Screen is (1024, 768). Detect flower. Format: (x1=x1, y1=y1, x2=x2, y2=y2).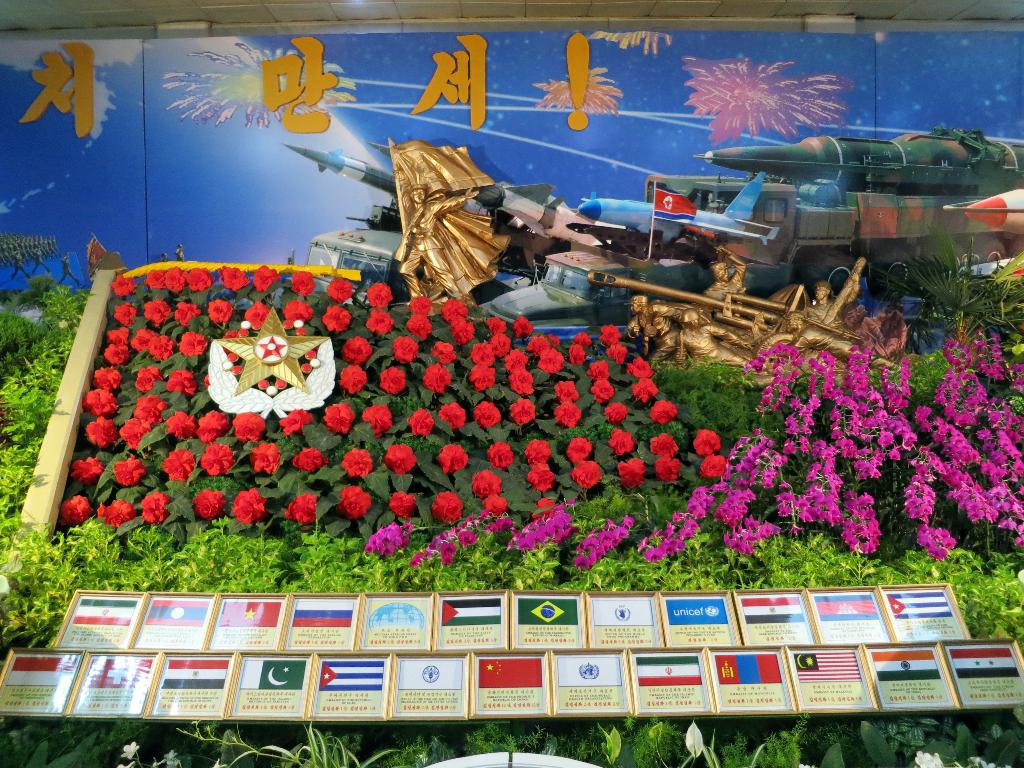
(x1=367, y1=309, x2=394, y2=335).
